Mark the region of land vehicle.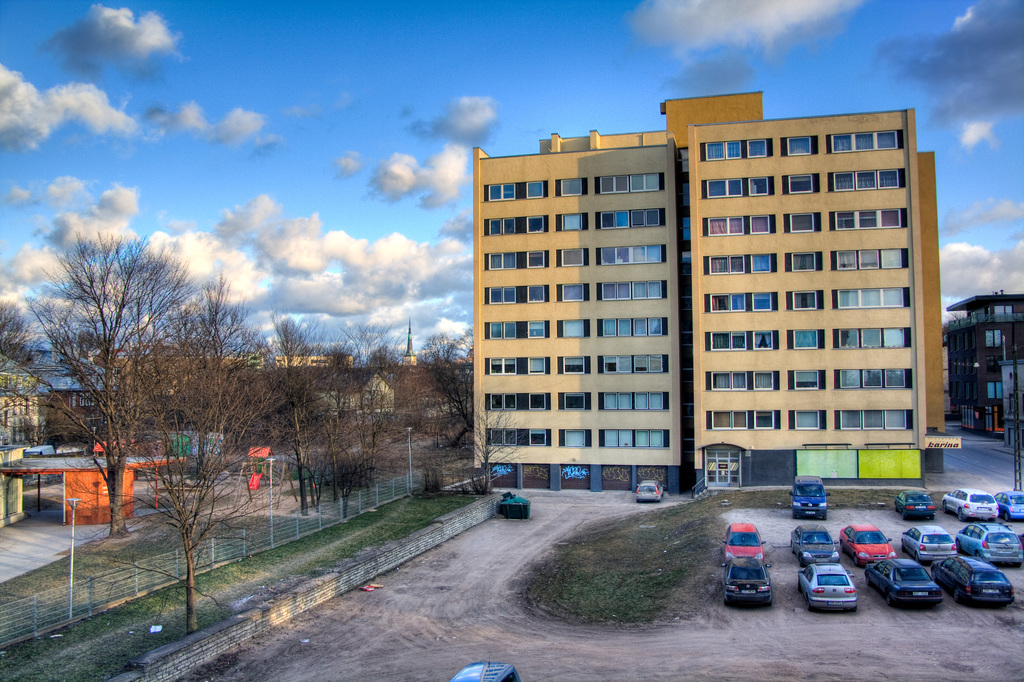
Region: <box>956,520,1023,564</box>.
